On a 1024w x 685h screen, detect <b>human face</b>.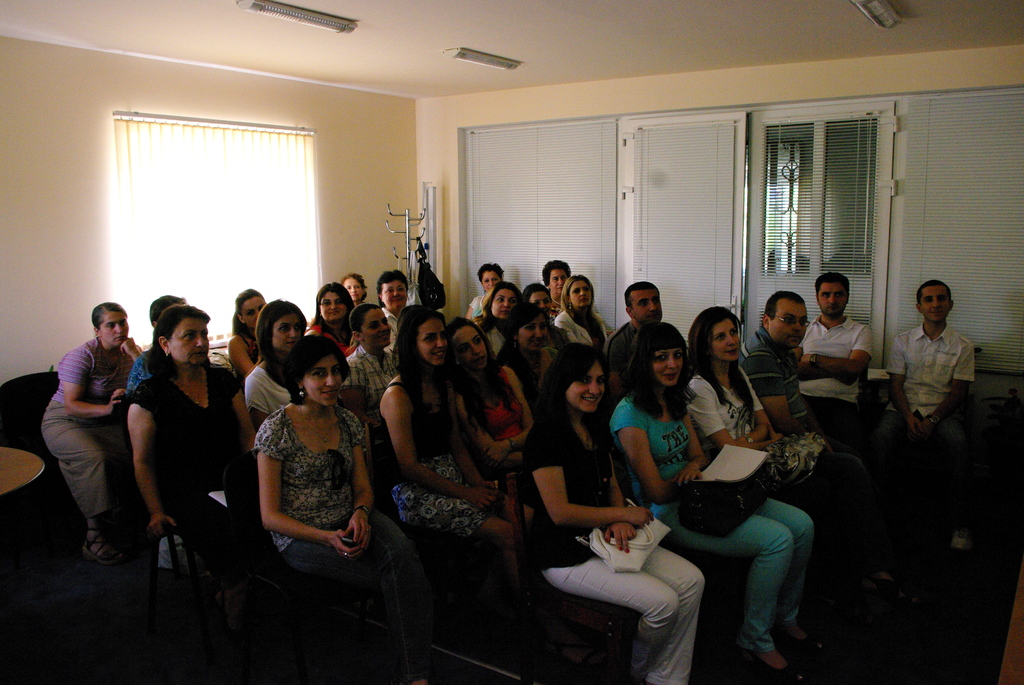
921 287 951 326.
